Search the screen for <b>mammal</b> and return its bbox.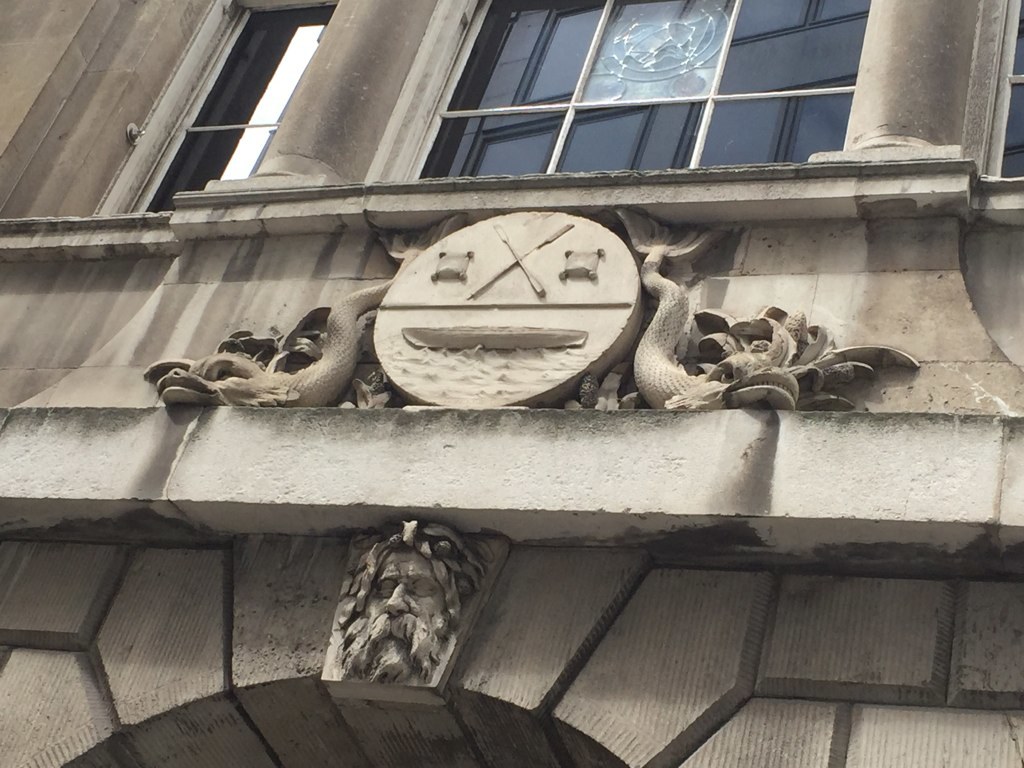
Found: pyautogui.locateOnScreen(338, 517, 474, 684).
